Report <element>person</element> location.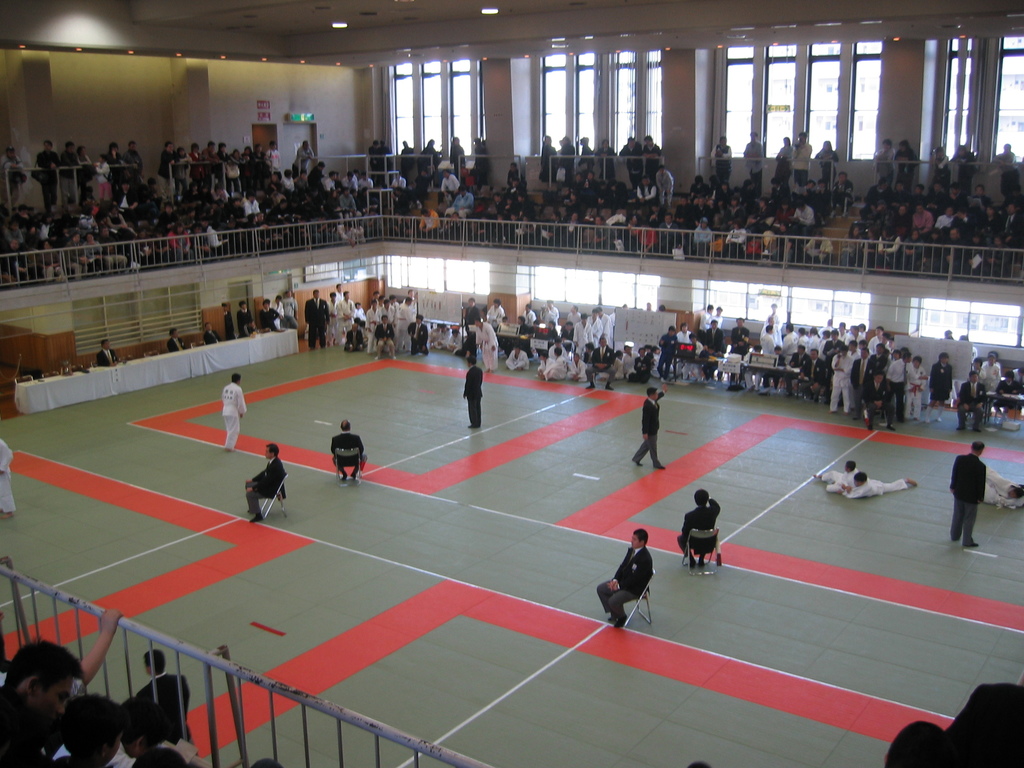
Report: detection(556, 319, 577, 342).
